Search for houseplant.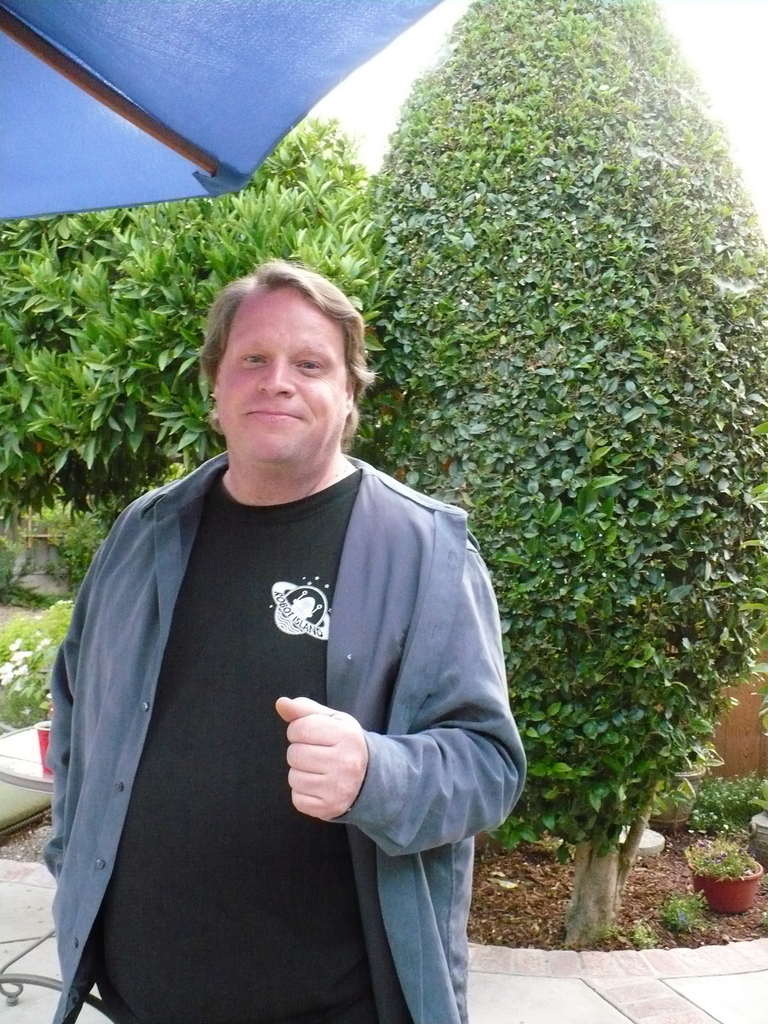
Found at detection(650, 753, 709, 833).
